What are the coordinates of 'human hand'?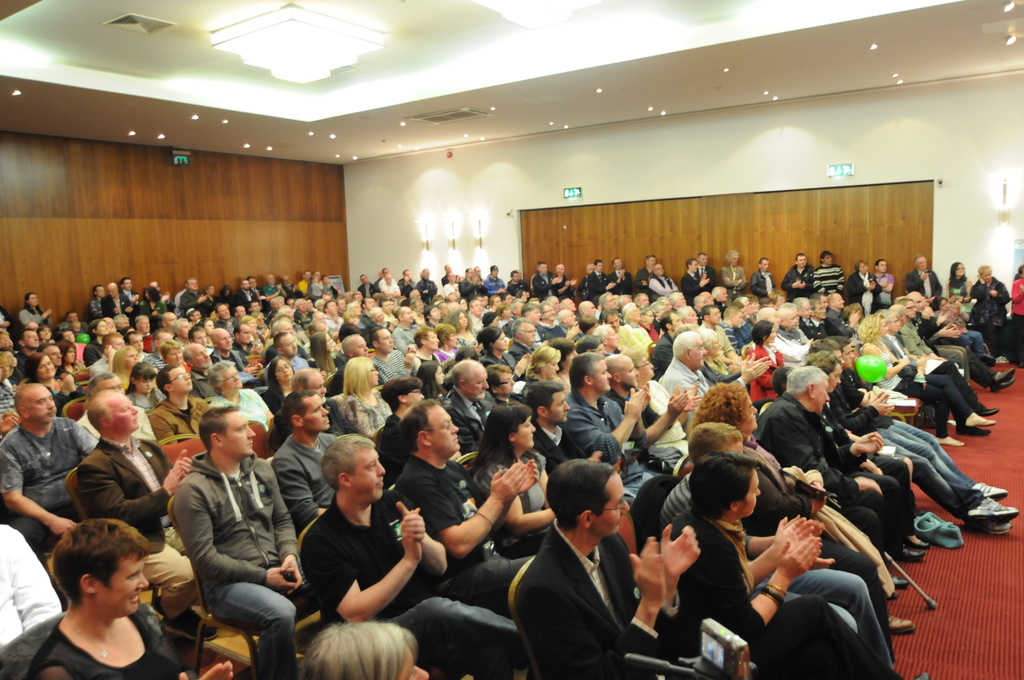
(left=686, top=380, right=701, bottom=395).
